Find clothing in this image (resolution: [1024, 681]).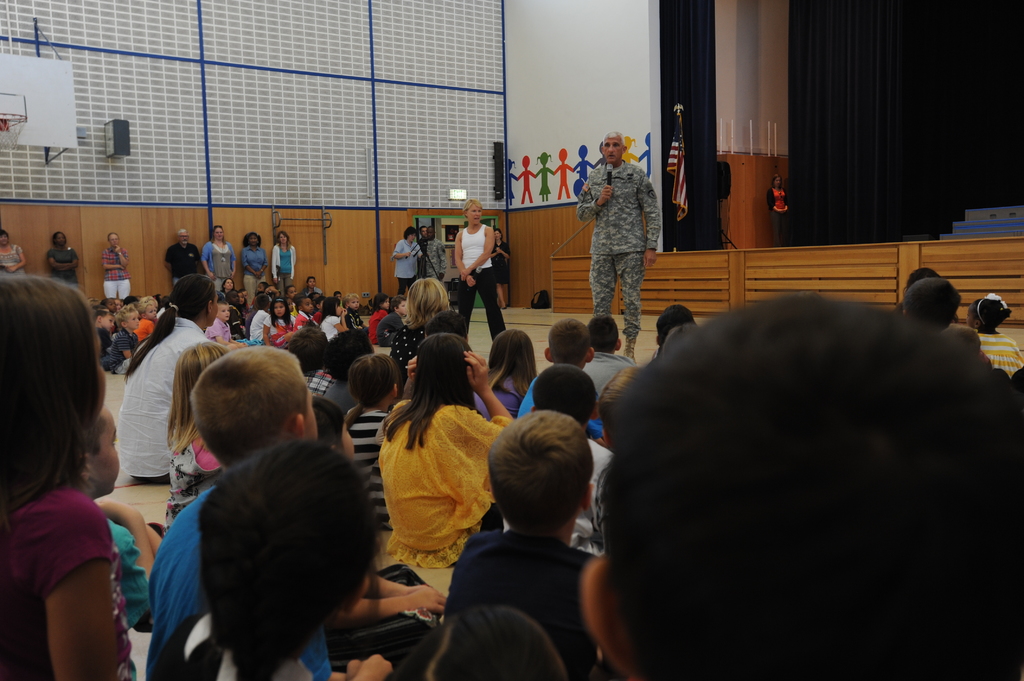
975/331/1022/377.
